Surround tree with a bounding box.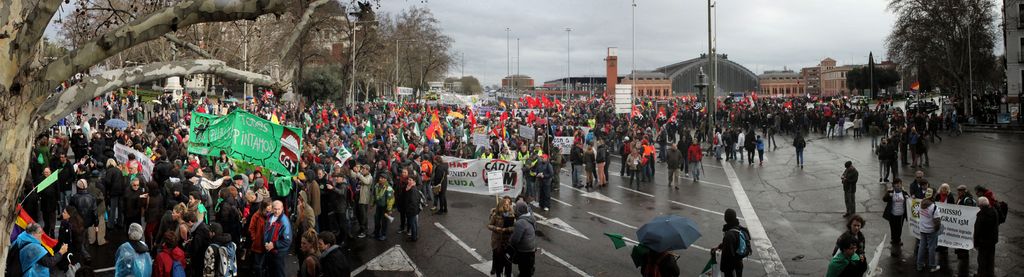
bbox=[447, 67, 481, 94].
